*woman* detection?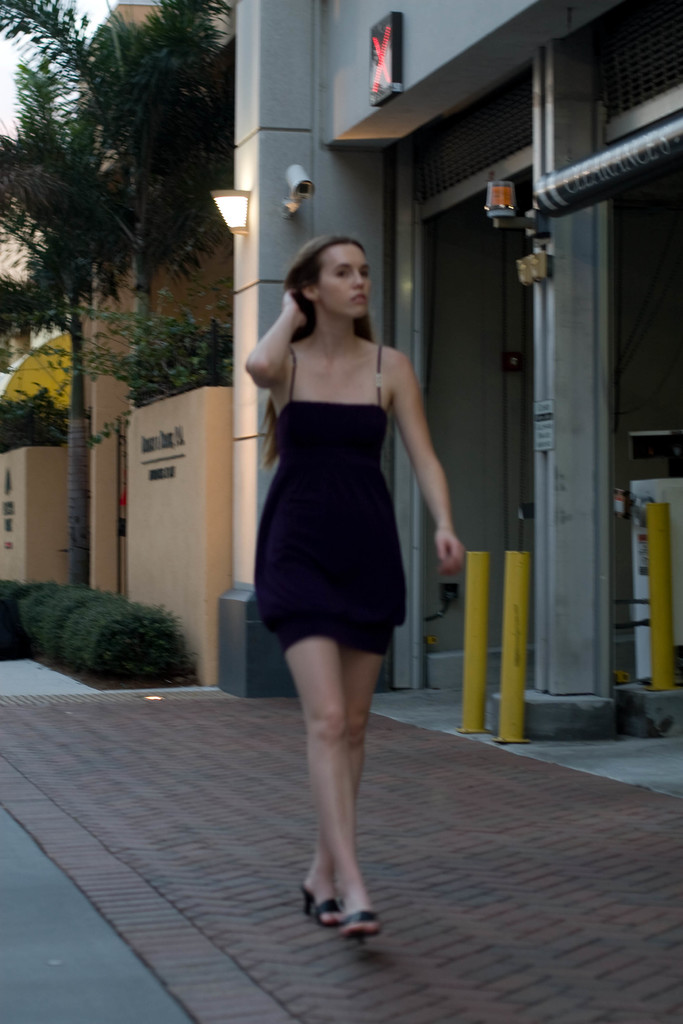
<region>243, 236, 468, 935</region>
